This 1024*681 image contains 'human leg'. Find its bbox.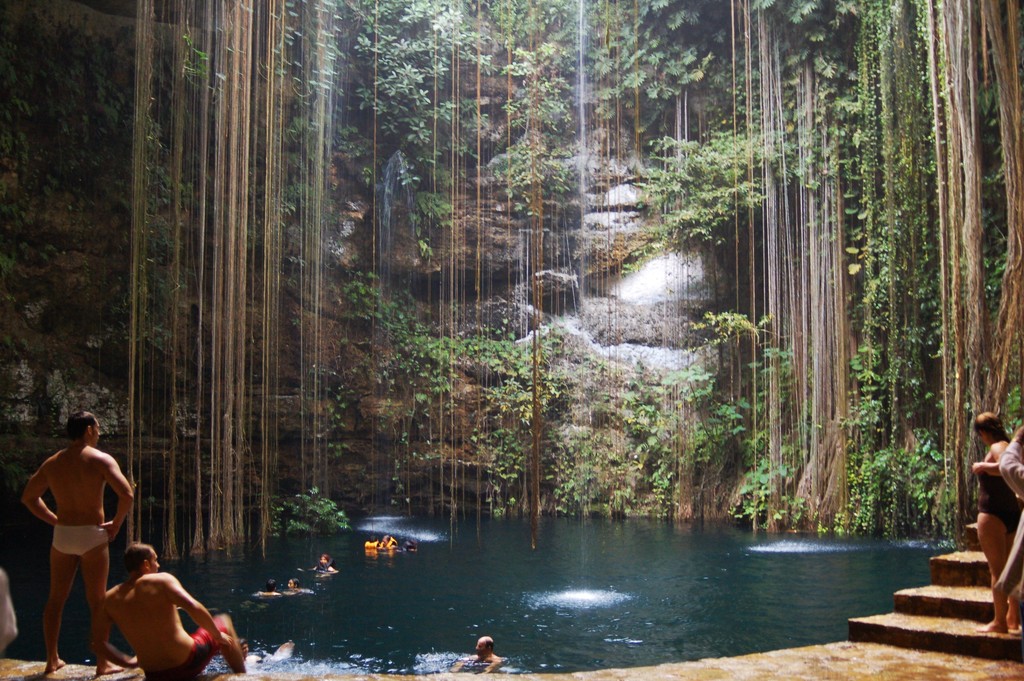
198,608,254,671.
